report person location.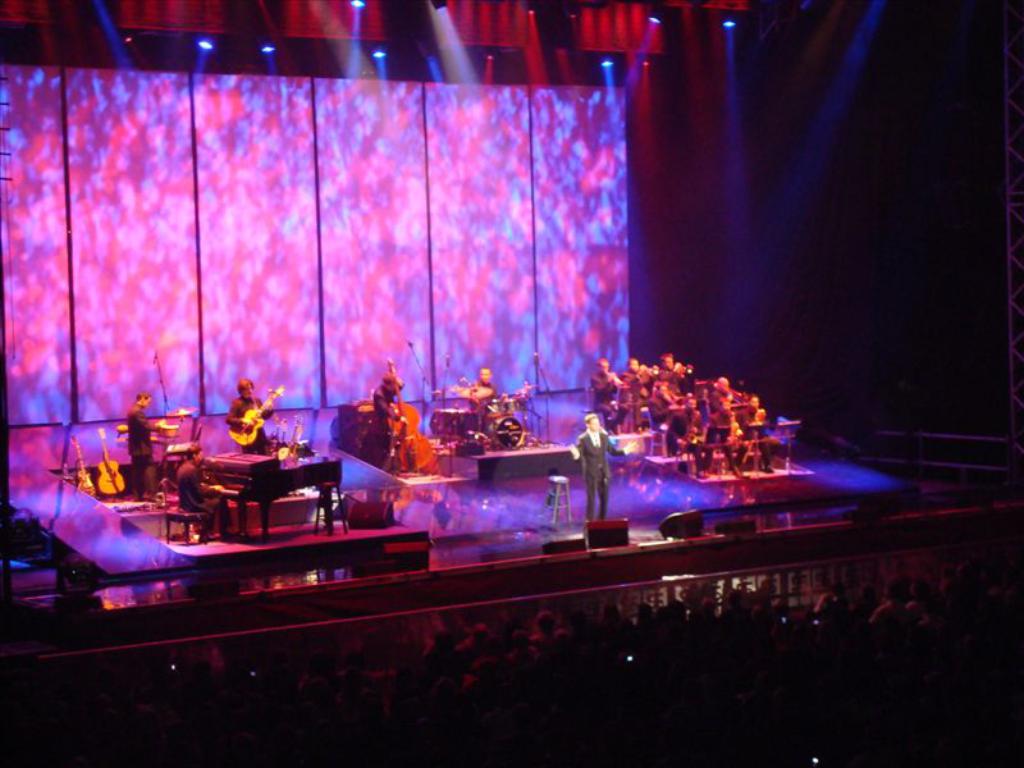
Report: 570/413/636/520.
